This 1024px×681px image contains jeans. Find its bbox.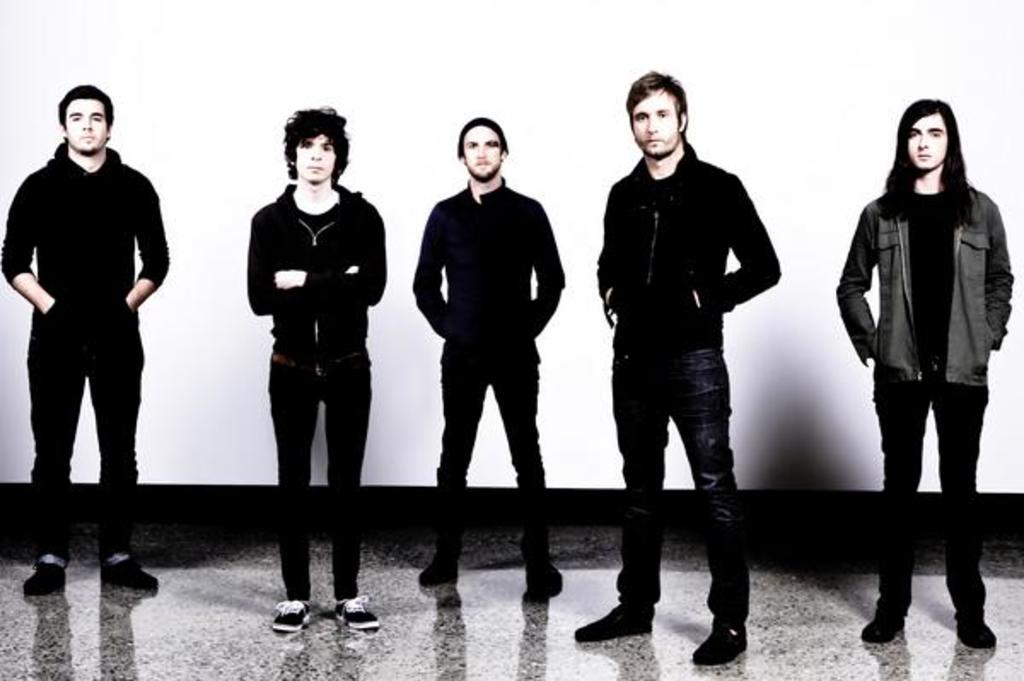
[left=613, top=328, right=763, bottom=614].
